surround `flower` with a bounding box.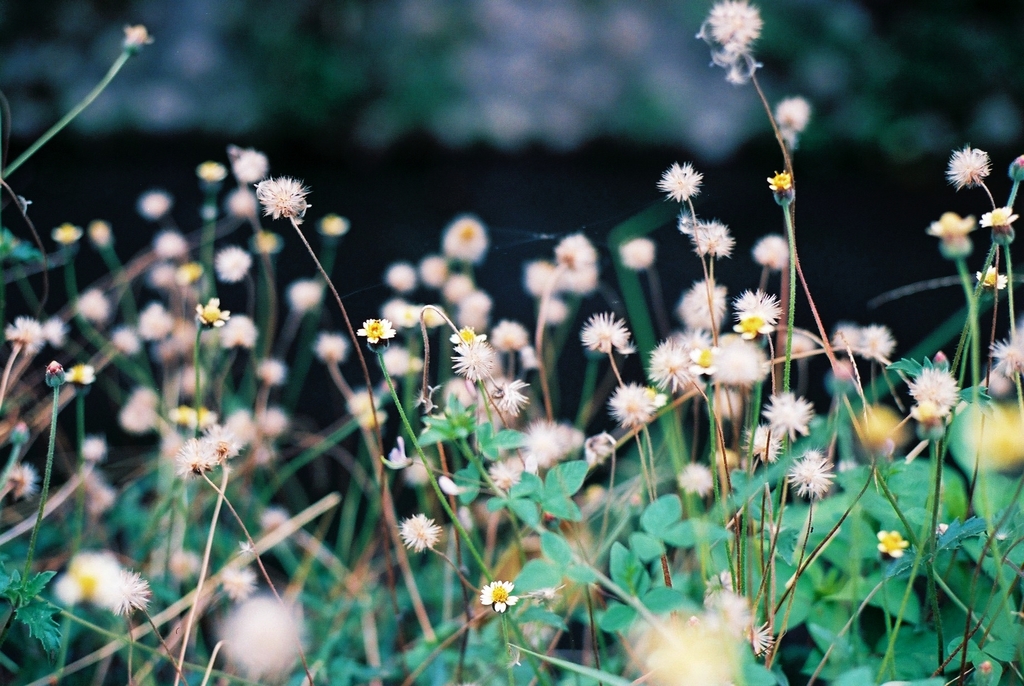
box(58, 218, 83, 258).
